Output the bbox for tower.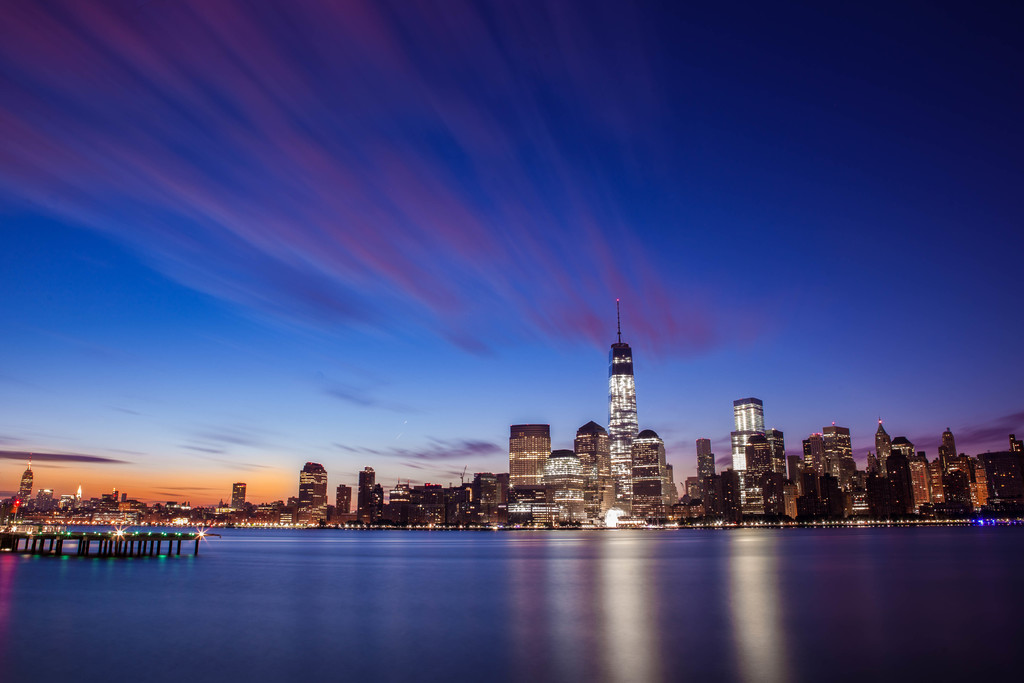
[21, 464, 36, 498].
